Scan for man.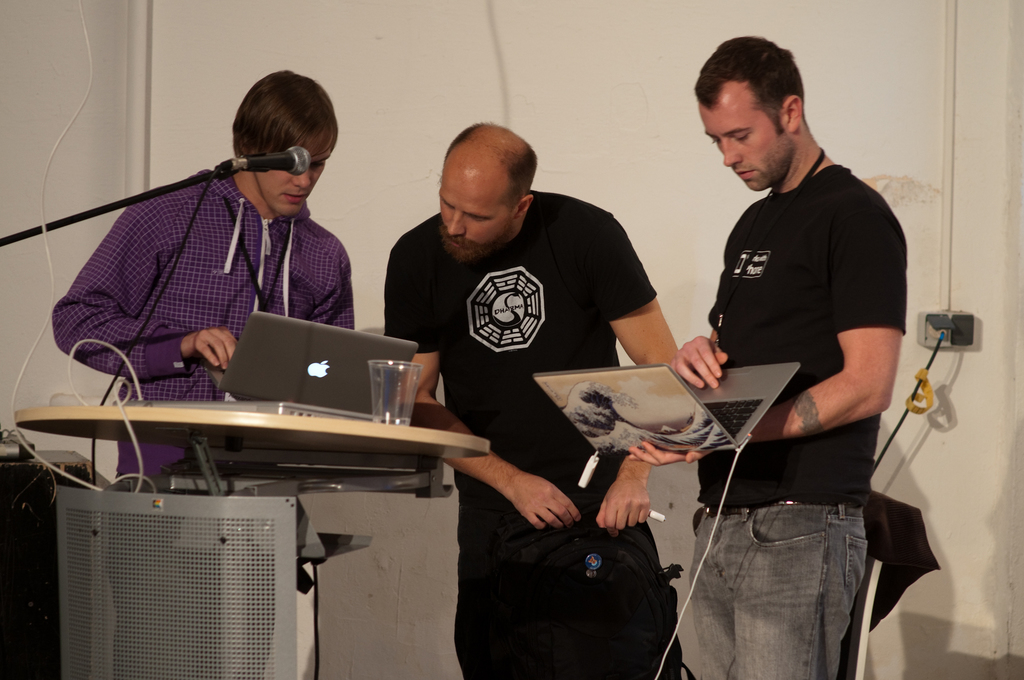
Scan result: {"left": 383, "top": 118, "right": 680, "bottom": 679}.
